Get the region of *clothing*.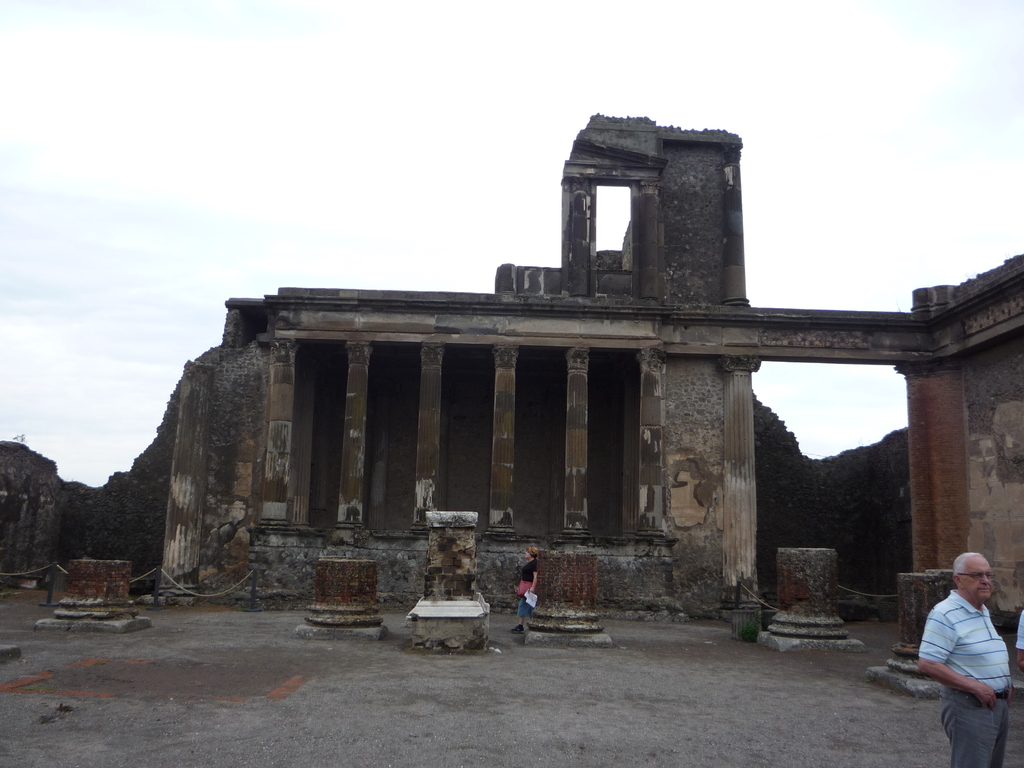
<bbox>515, 561, 535, 620</bbox>.
